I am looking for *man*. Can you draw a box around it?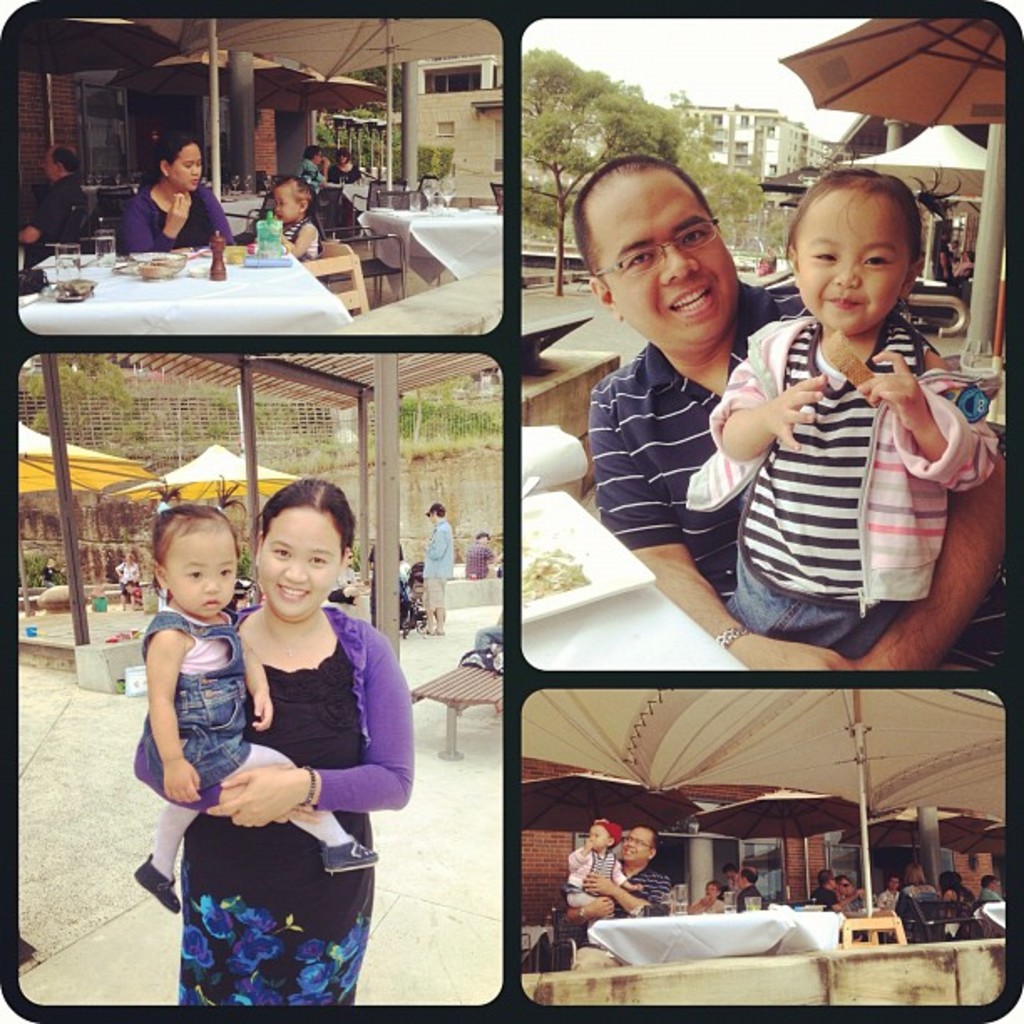
Sure, the bounding box is (877,875,905,909).
